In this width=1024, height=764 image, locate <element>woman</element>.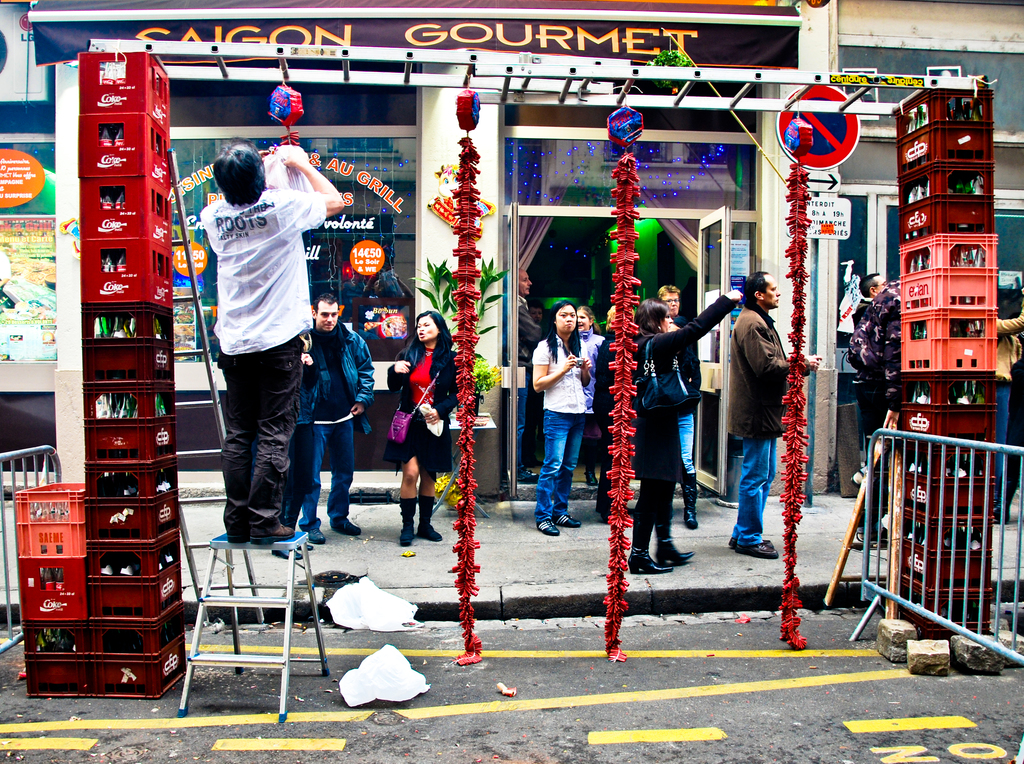
Bounding box: region(531, 297, 591, 533).
